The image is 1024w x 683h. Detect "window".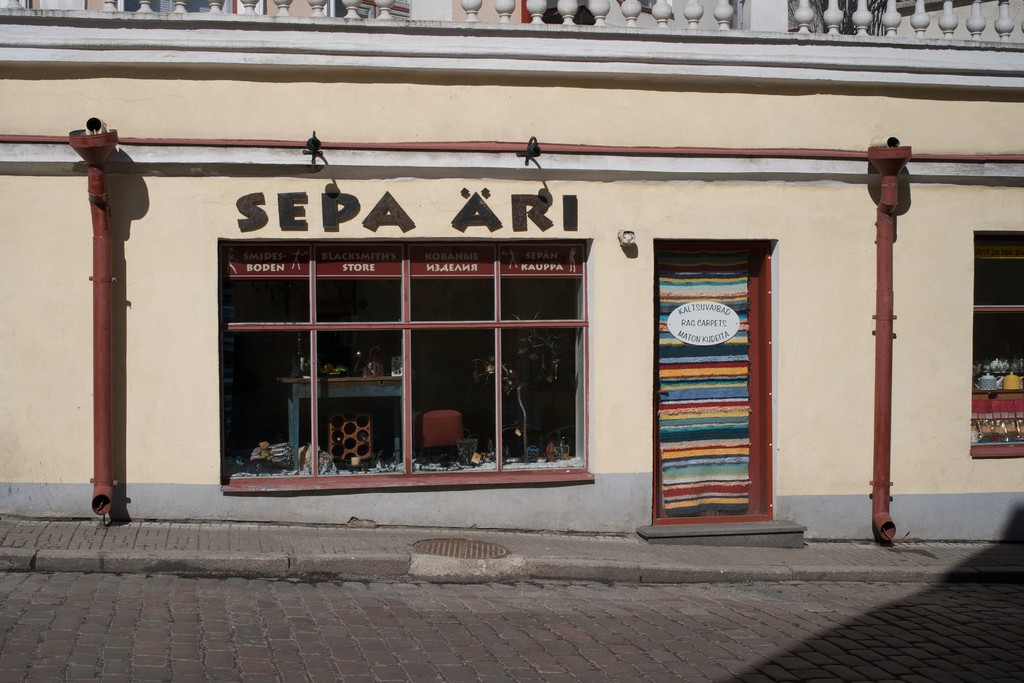
Detection: (x1=217, y1=236, x2=596, y2=486).
